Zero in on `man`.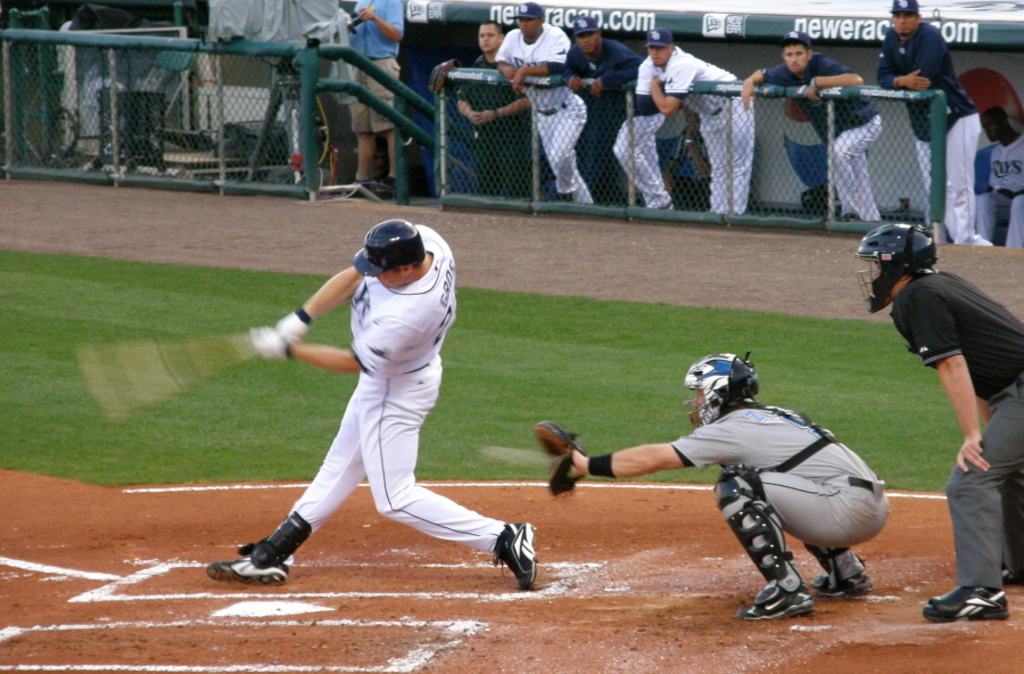
Zeroed in: detection(494, 3, 598, 203).
